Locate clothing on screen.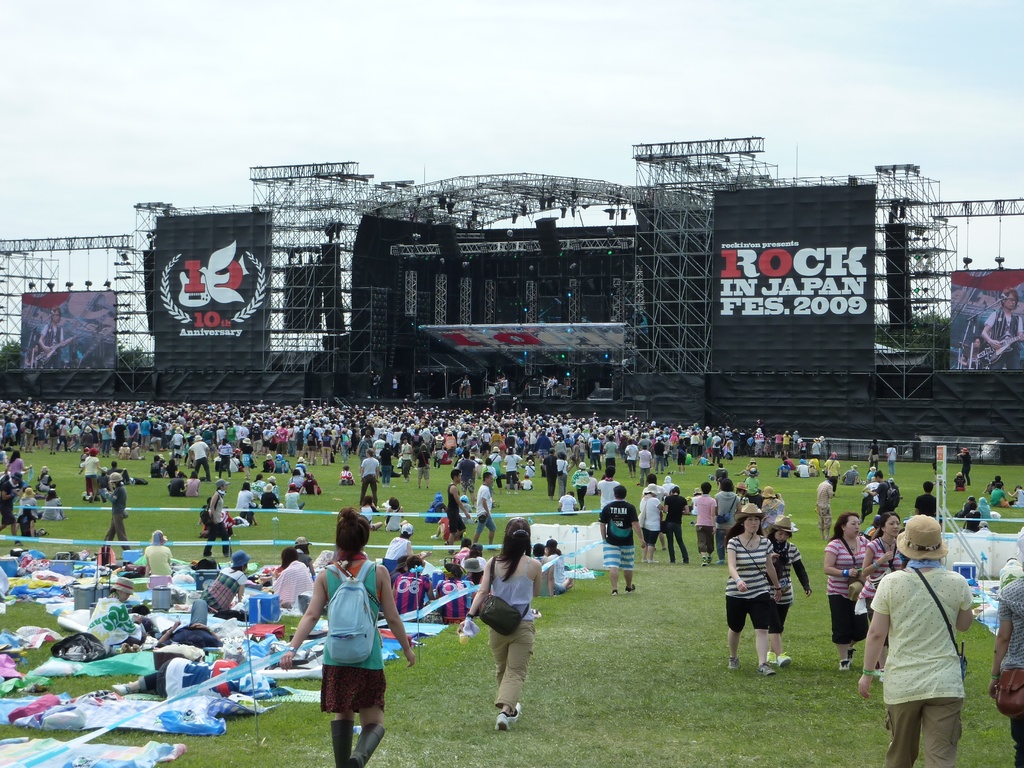
On screen at box=[596, 494, 627, 568].
